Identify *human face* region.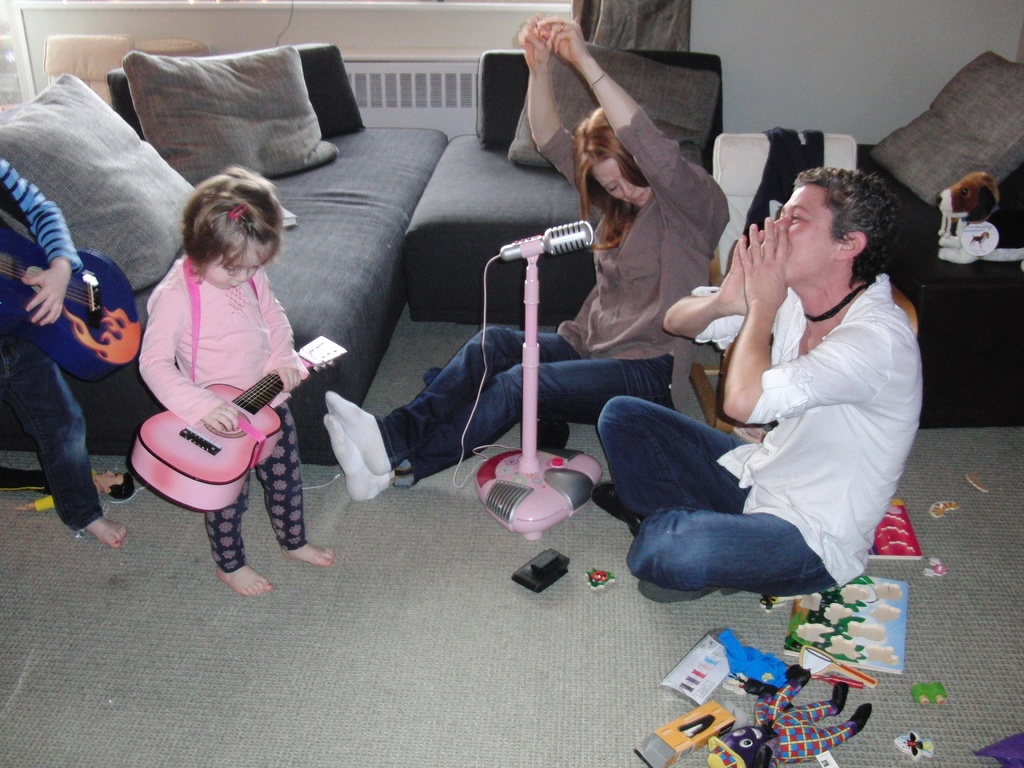
Region: rect(588, 161, 649, 204).
